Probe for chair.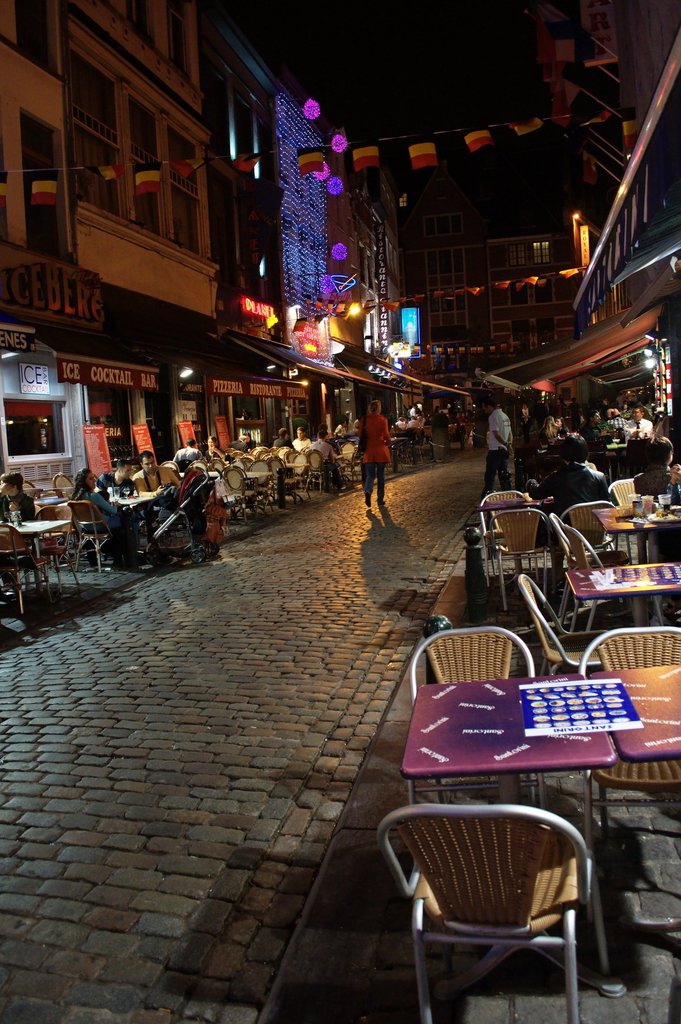
Probe result: <box>563,498,621,550</box>.
